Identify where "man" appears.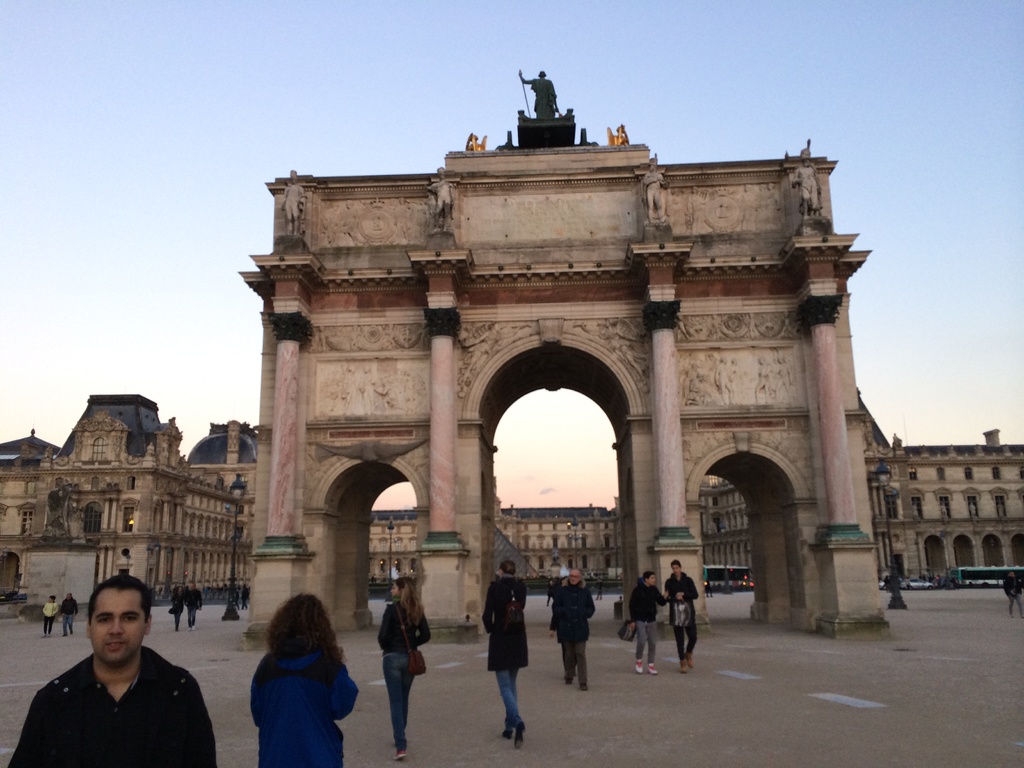
Appears at 184/582/205/632.
